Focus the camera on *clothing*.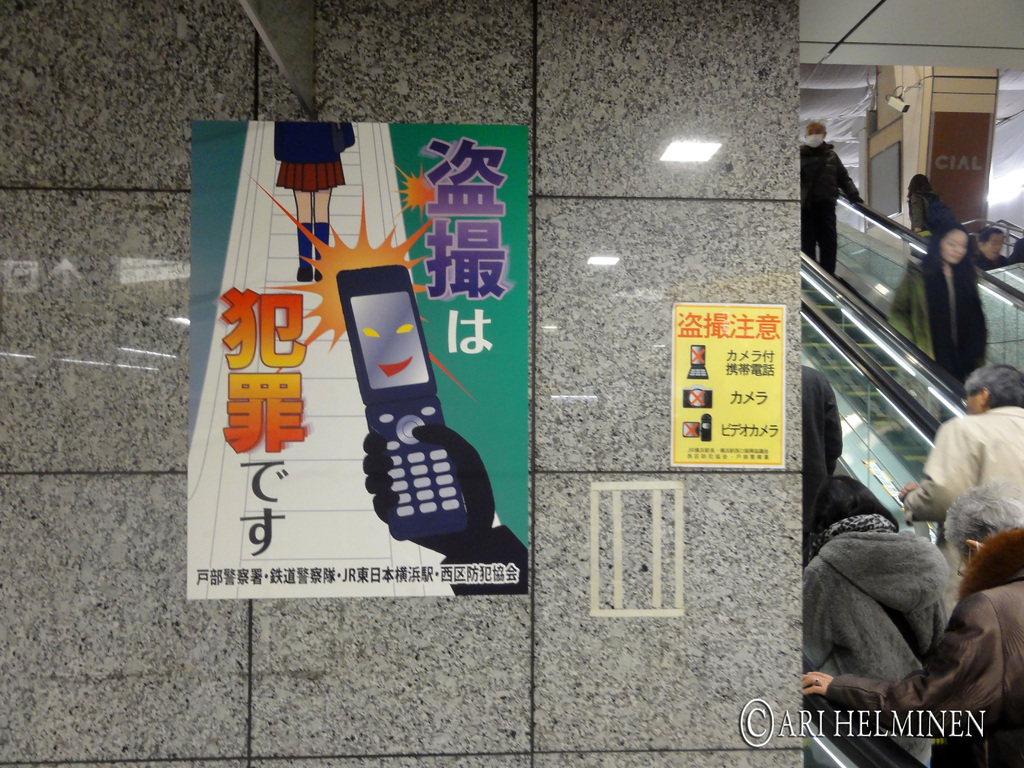
Focus region: x1=799, y1=136, x2=858, y2=277.
